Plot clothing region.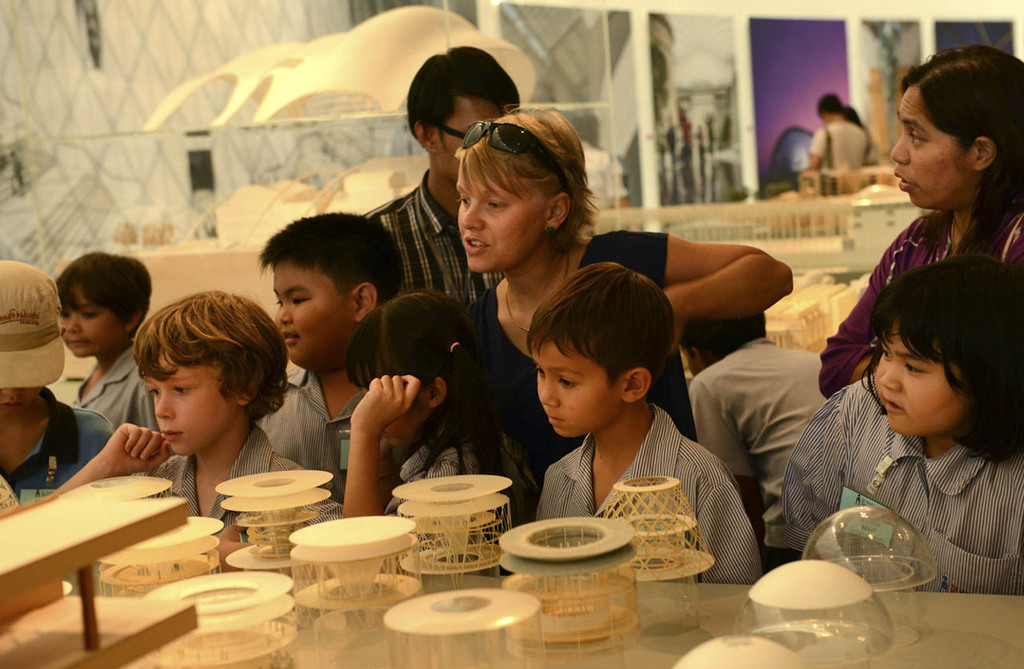
Plotted at crop(386, 422, 506, 556).
